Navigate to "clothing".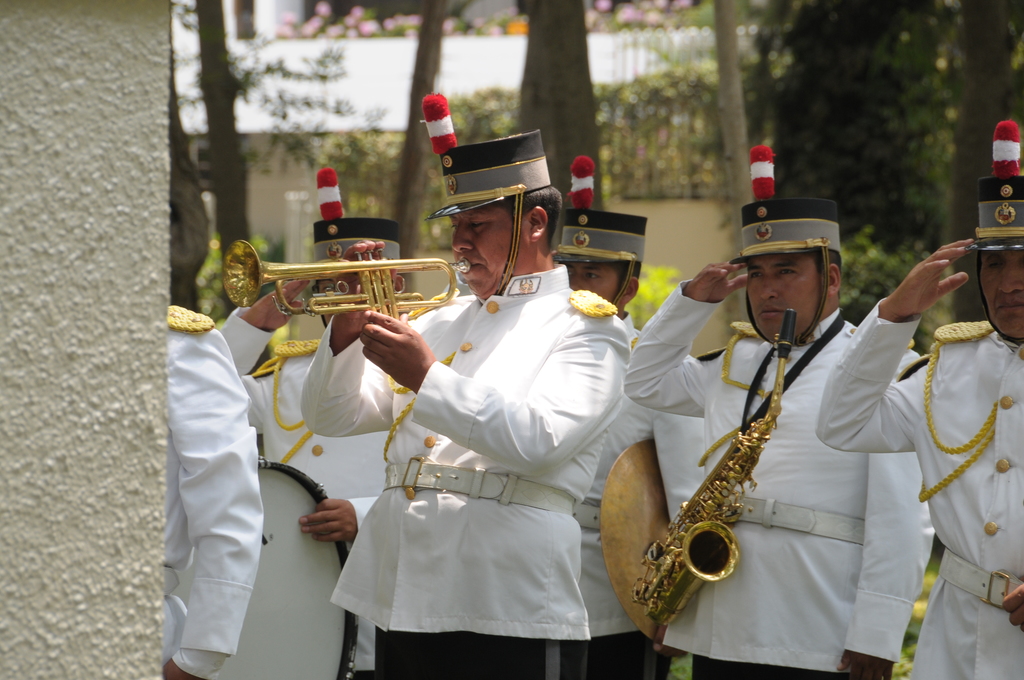
Navigation target: [x1=813, y1=296, x2=1023, y2=679].
